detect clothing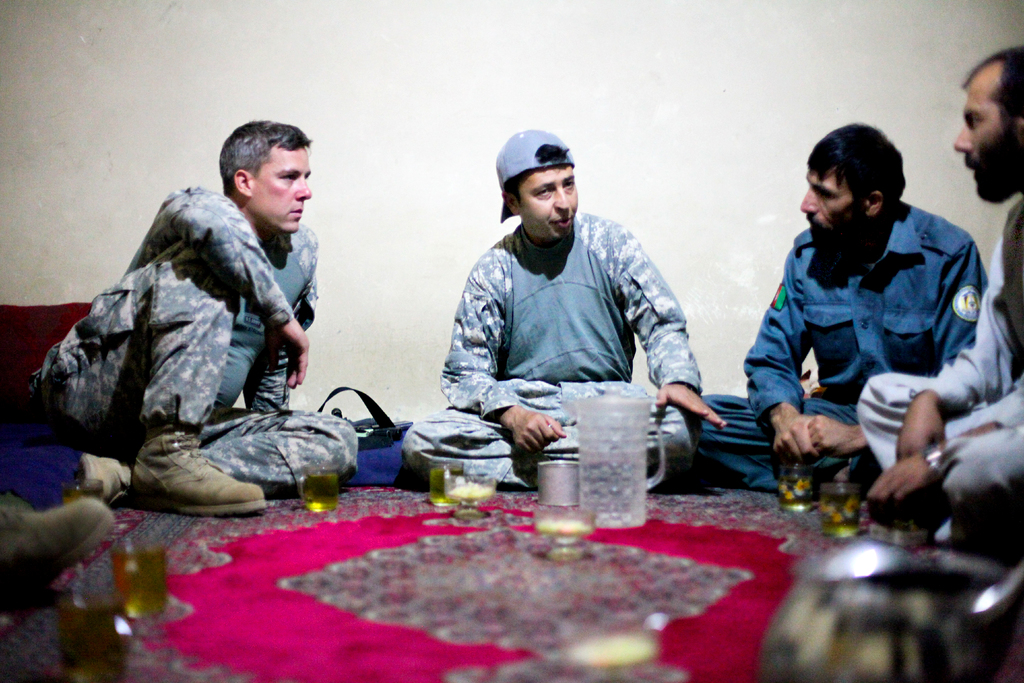
bbox=[691, 202, 991, 482]
